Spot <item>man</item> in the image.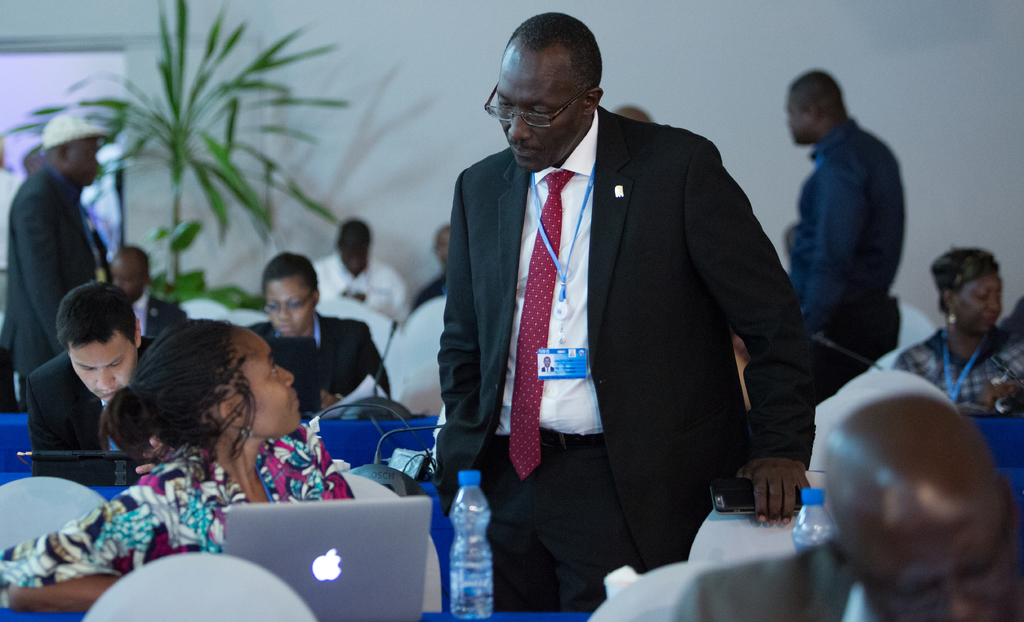
<item>man</item> found at select_region(406, 218, 452, 323).
